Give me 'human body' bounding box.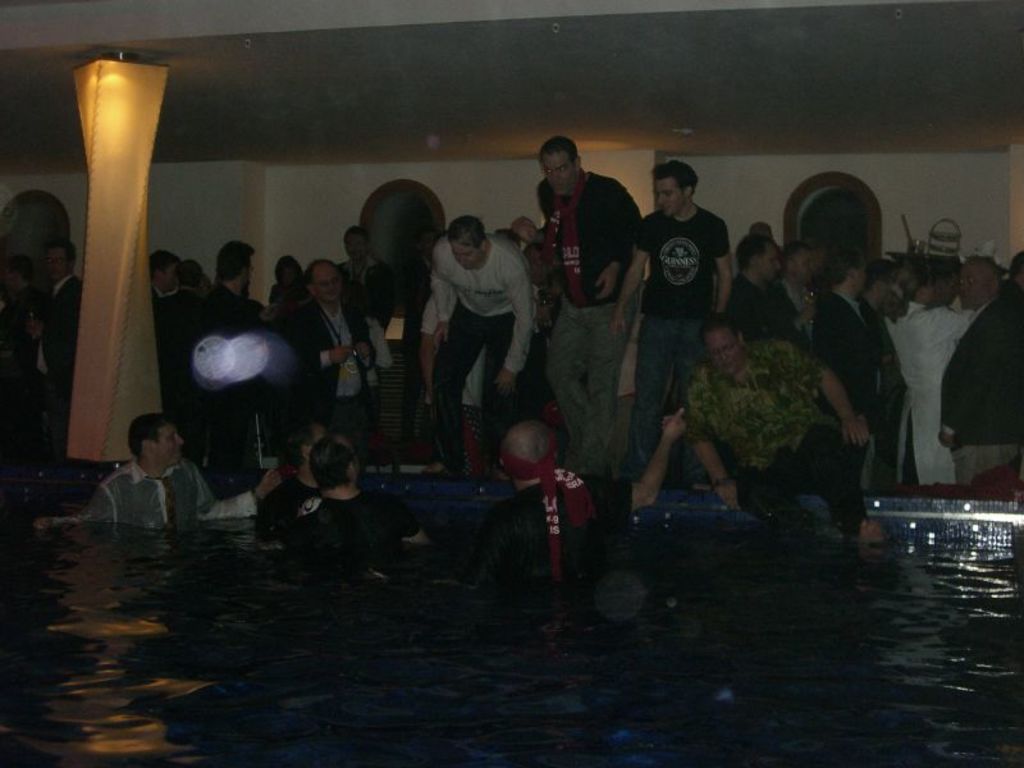
pyautogui.locateOnScreen(284, 260, 374, 439).
